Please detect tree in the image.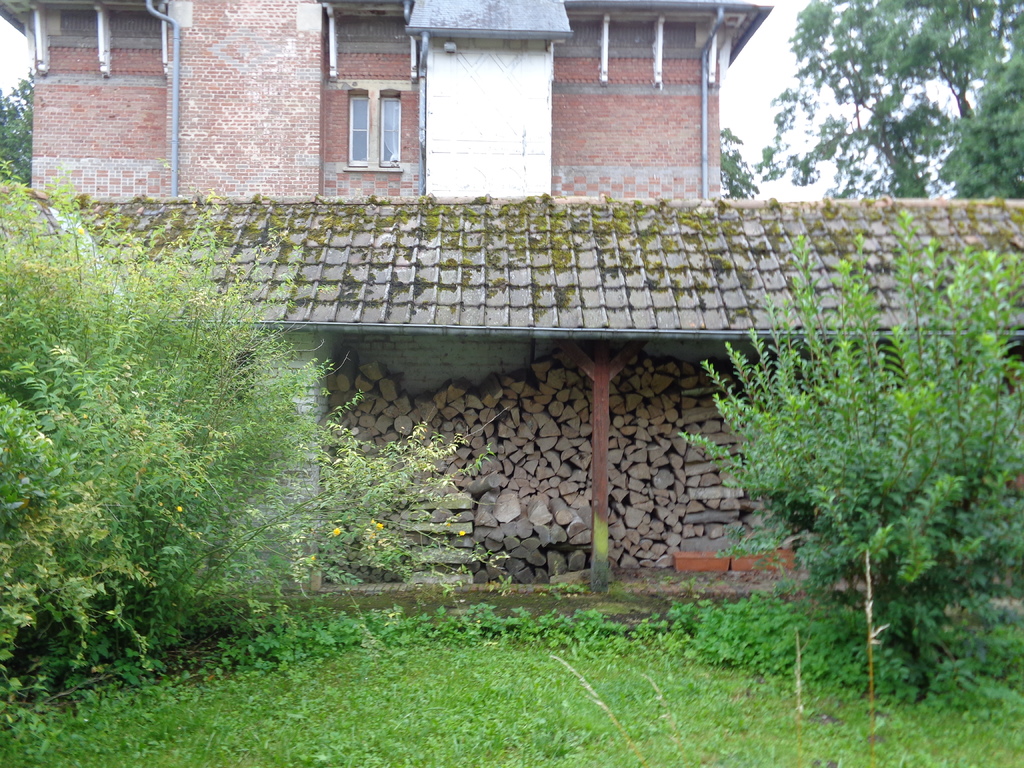
Rect(0, 67, 38, 186).
